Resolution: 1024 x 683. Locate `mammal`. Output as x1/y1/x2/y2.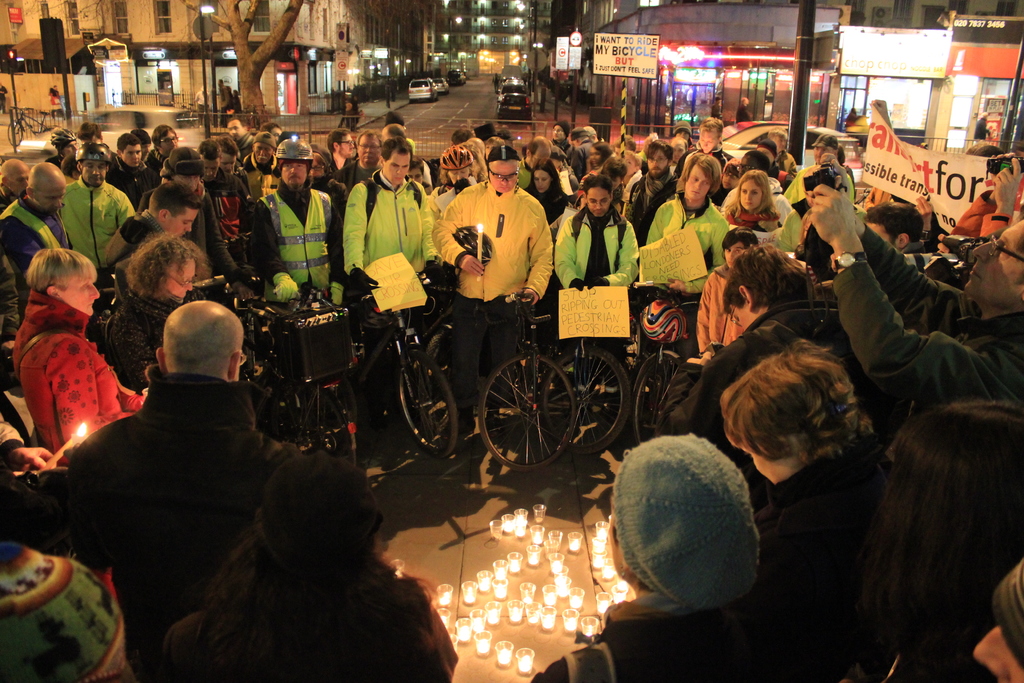
45/83/65/119.
